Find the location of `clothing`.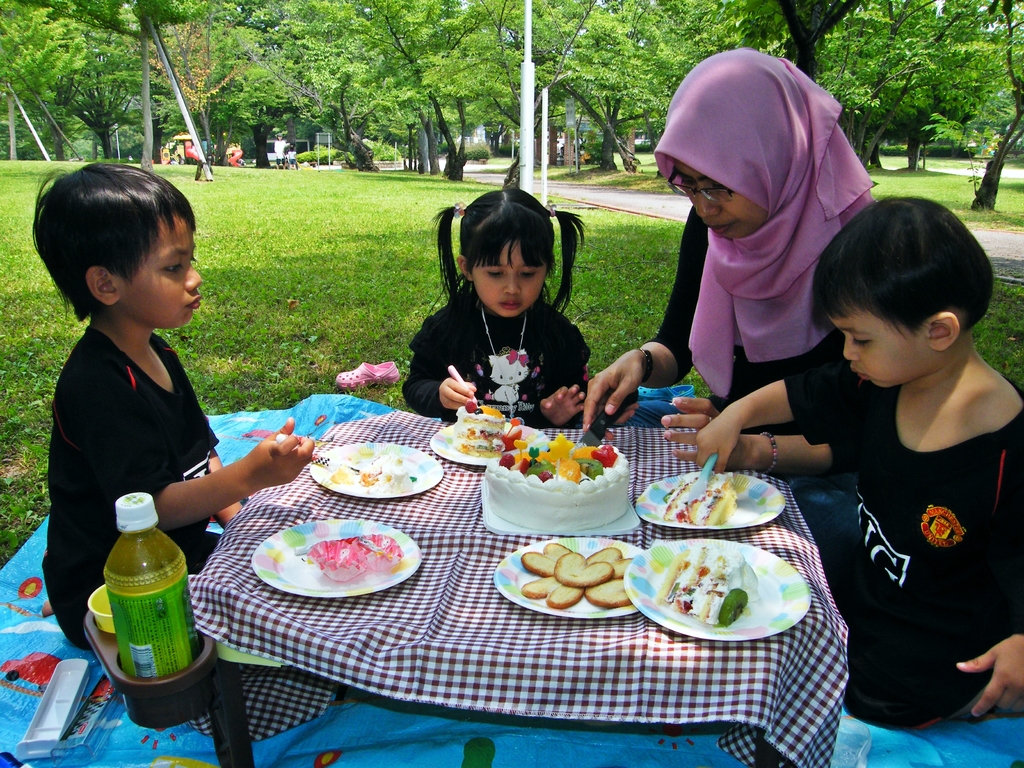
Location: select_region(809, 318, 1017, 723).
